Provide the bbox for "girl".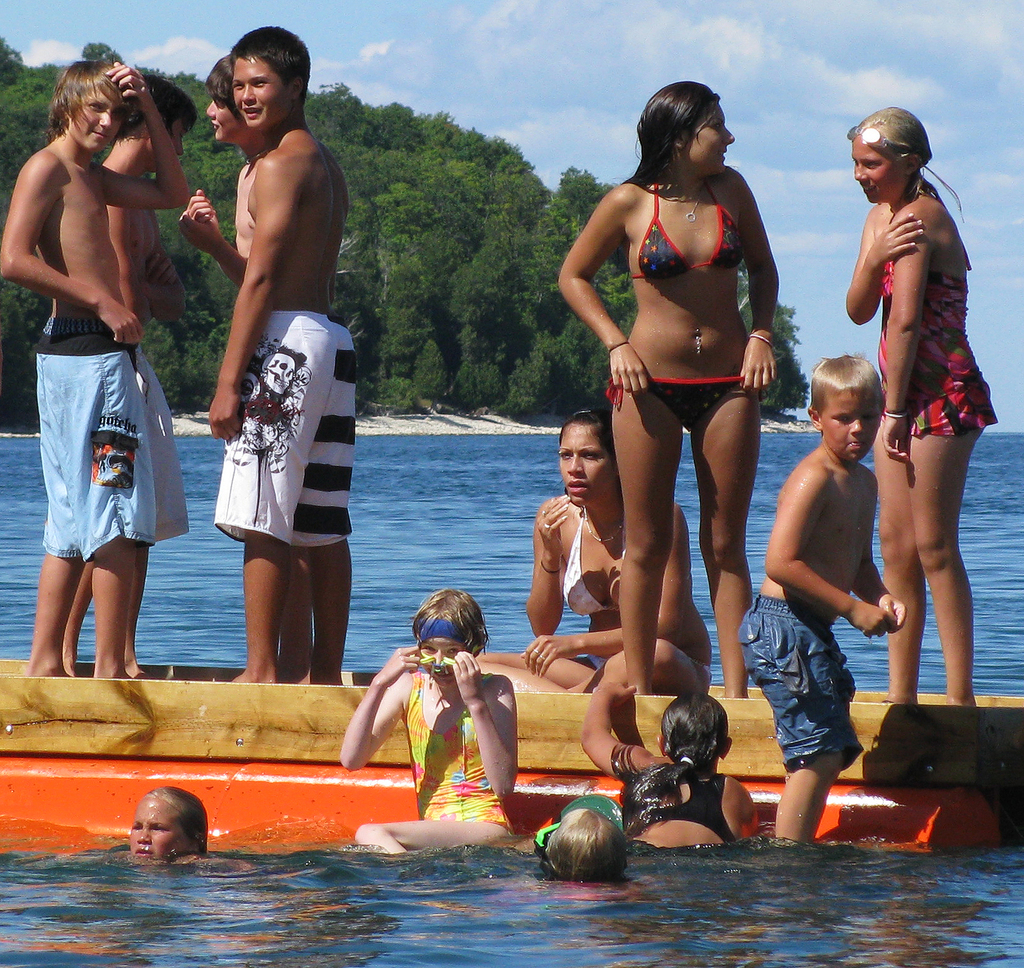
region(109, 779, 235, 877).
